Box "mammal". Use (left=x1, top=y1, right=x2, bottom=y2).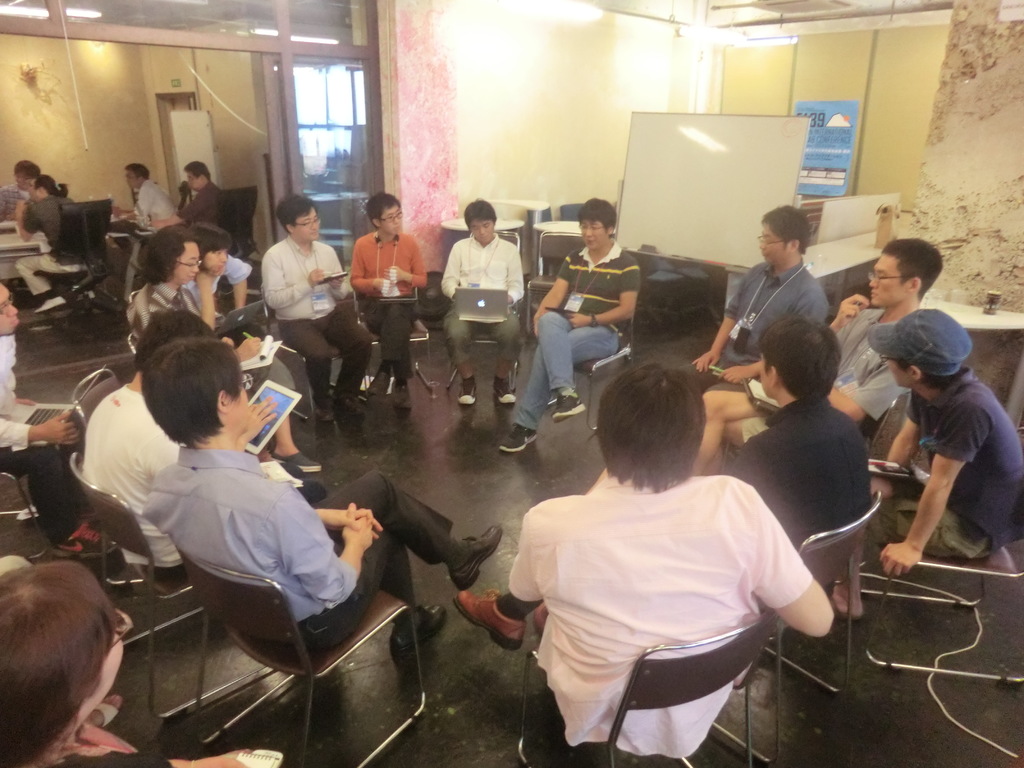
(left=10, top=170, right=87, bottom=310).
